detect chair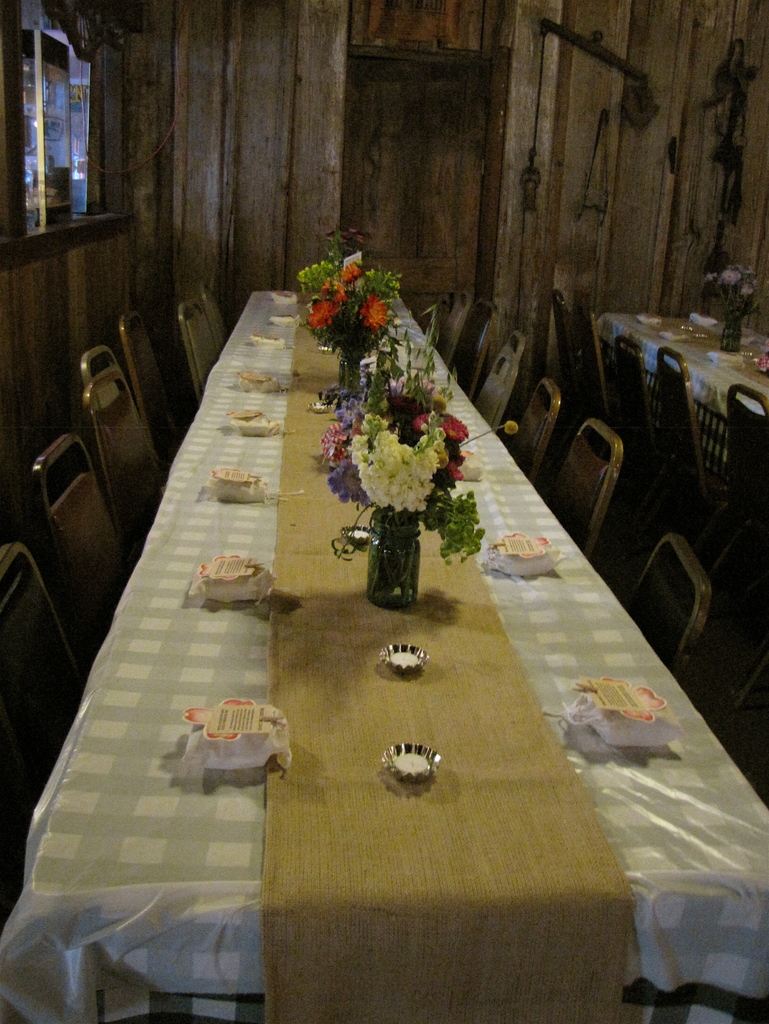
rect(728, 655, 768, 780)
